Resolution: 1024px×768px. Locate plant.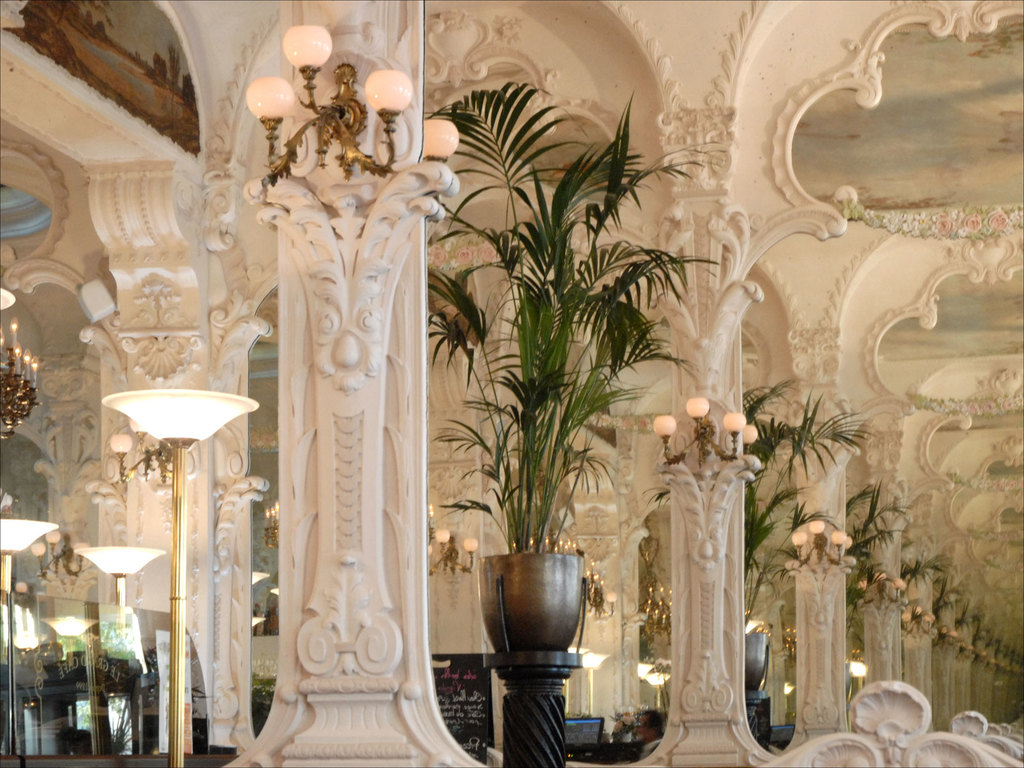
region(742, 381, 883, 632).
